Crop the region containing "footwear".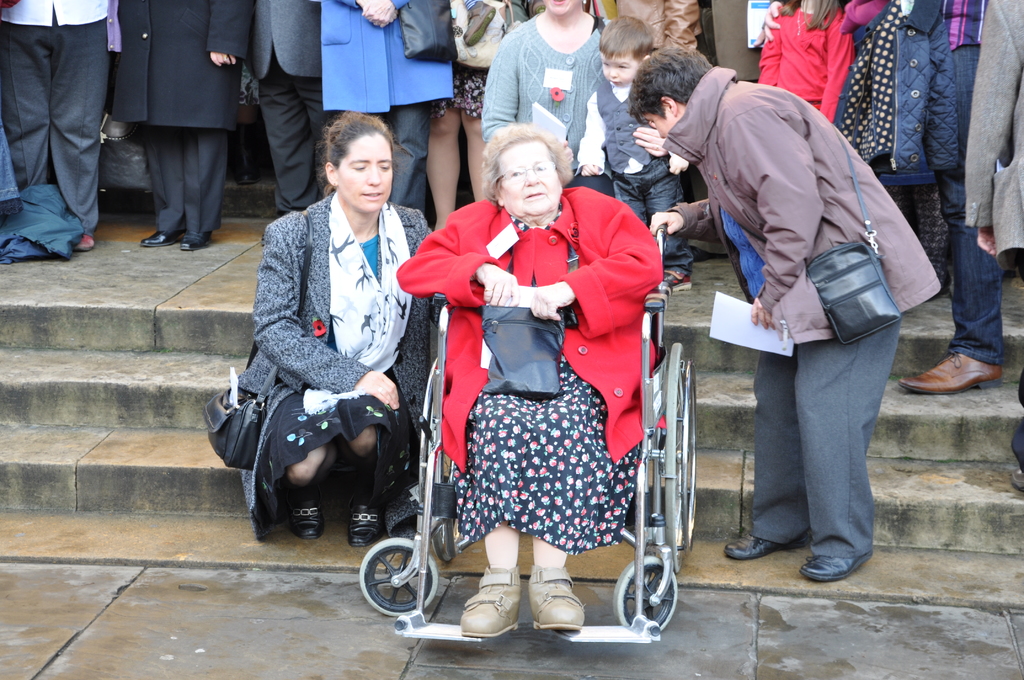
Crop region: (344, 486, 385, 542).
